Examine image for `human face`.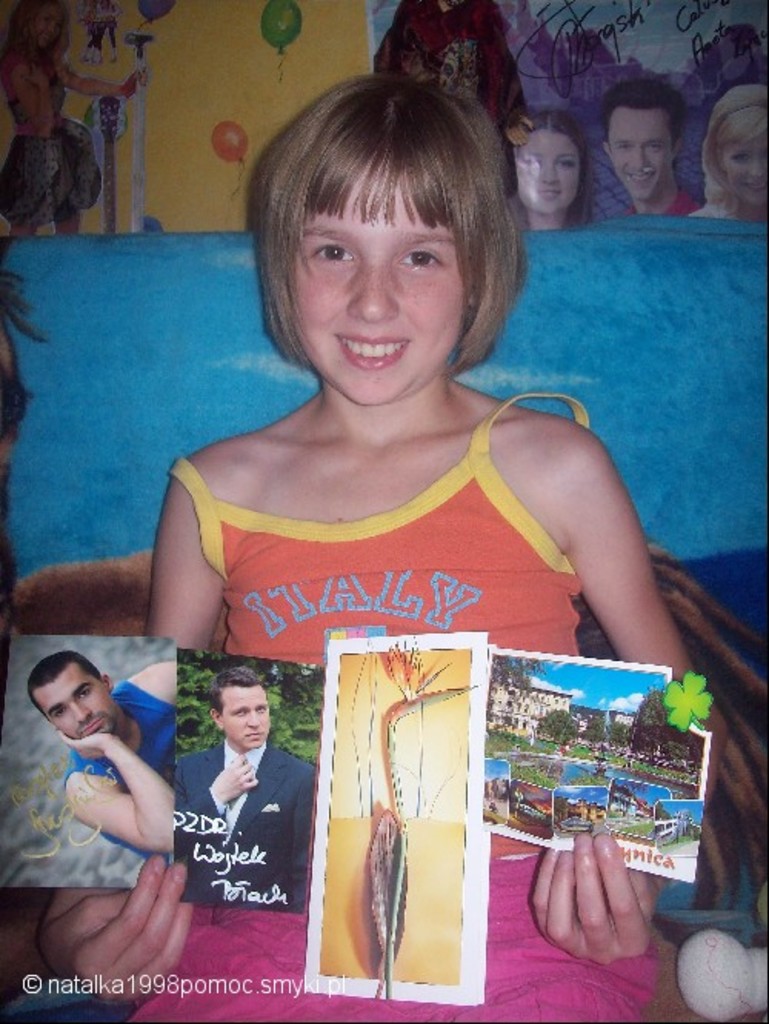
Examination result: box=[609, 108, 674, 203].
